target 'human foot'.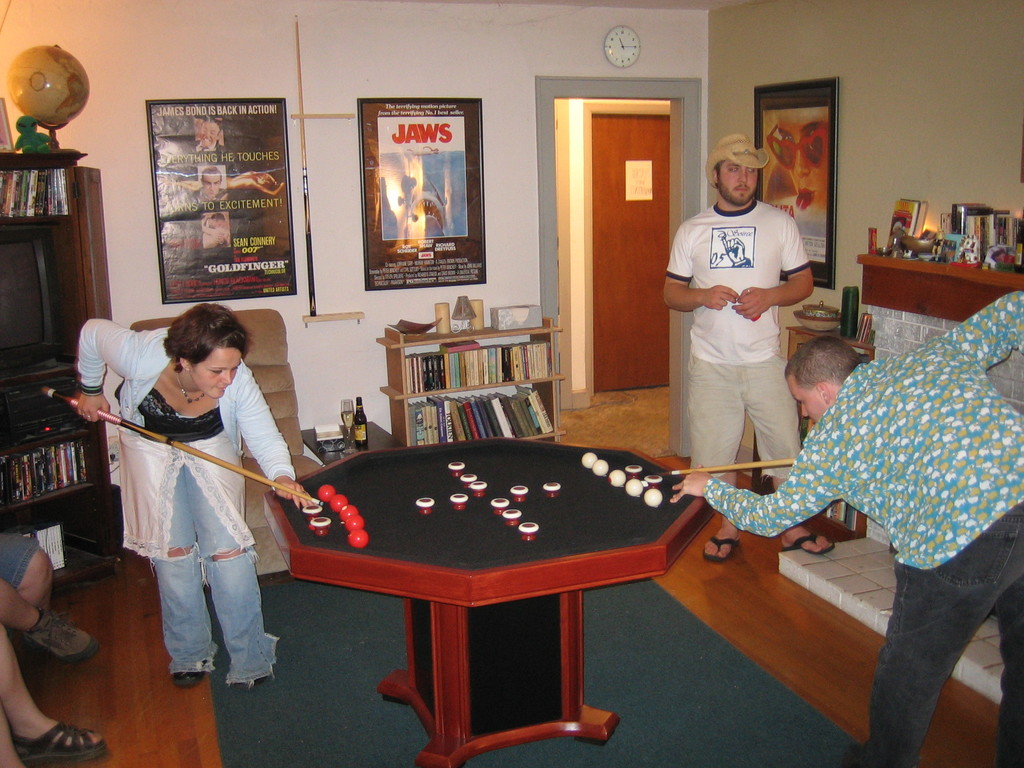
Target region: [782,518,834,553].
